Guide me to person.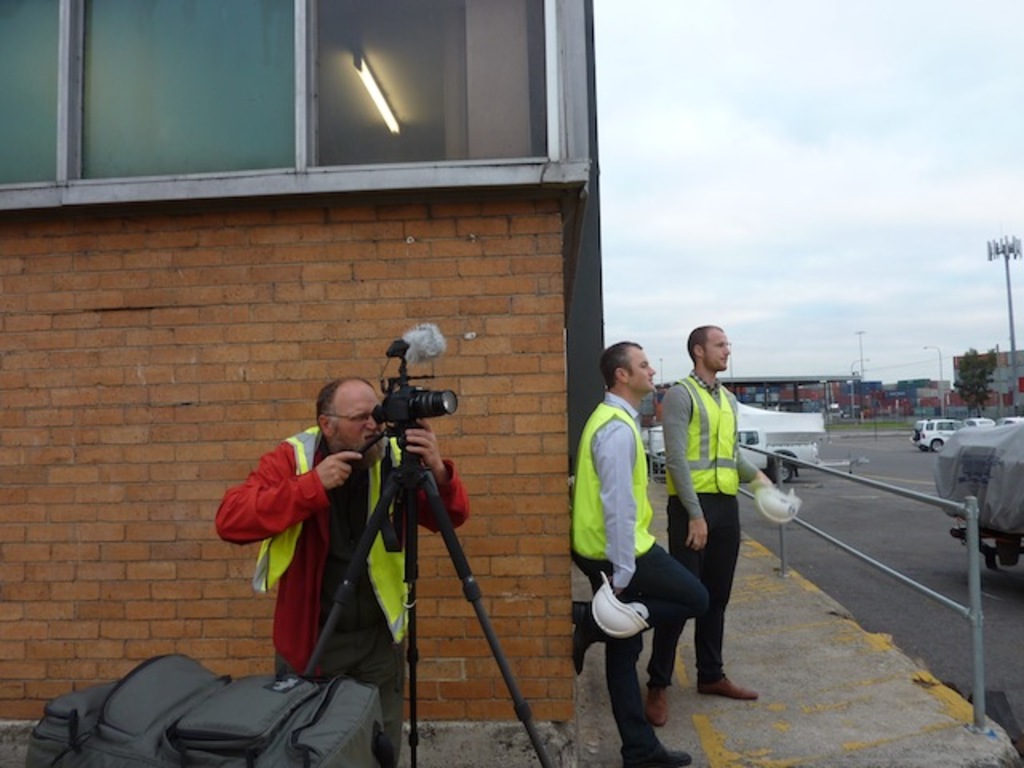
Guidance: 216 376 462 766.
